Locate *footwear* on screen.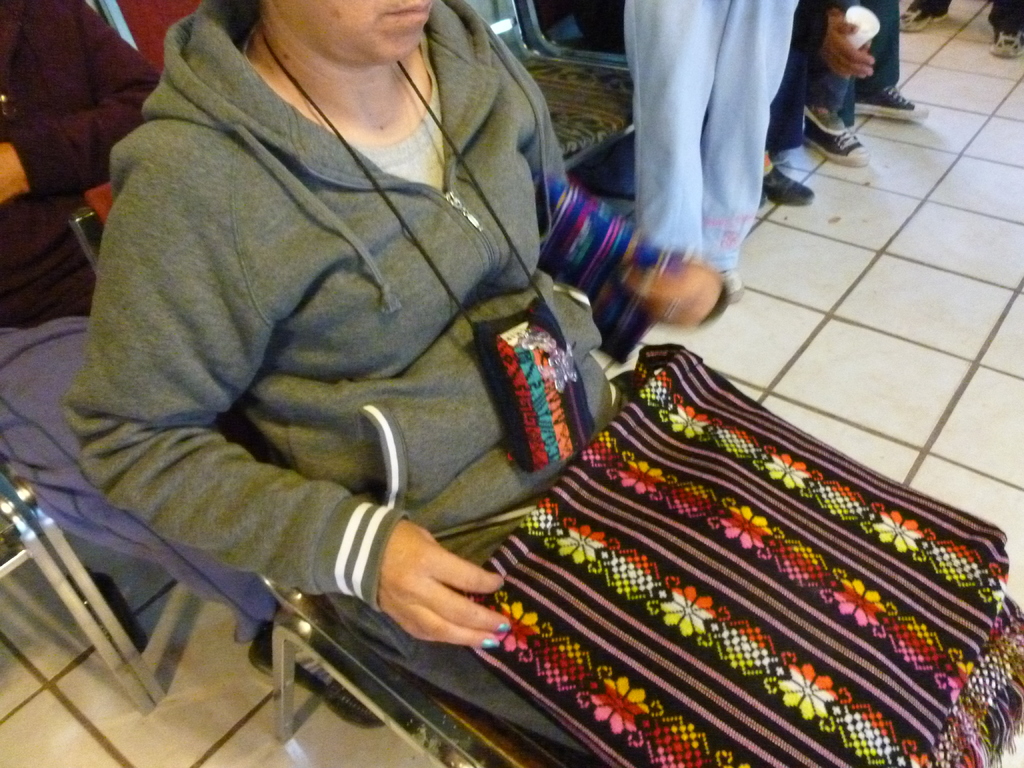
On screen at [left=759, top=163, right=813, bottom=205].
